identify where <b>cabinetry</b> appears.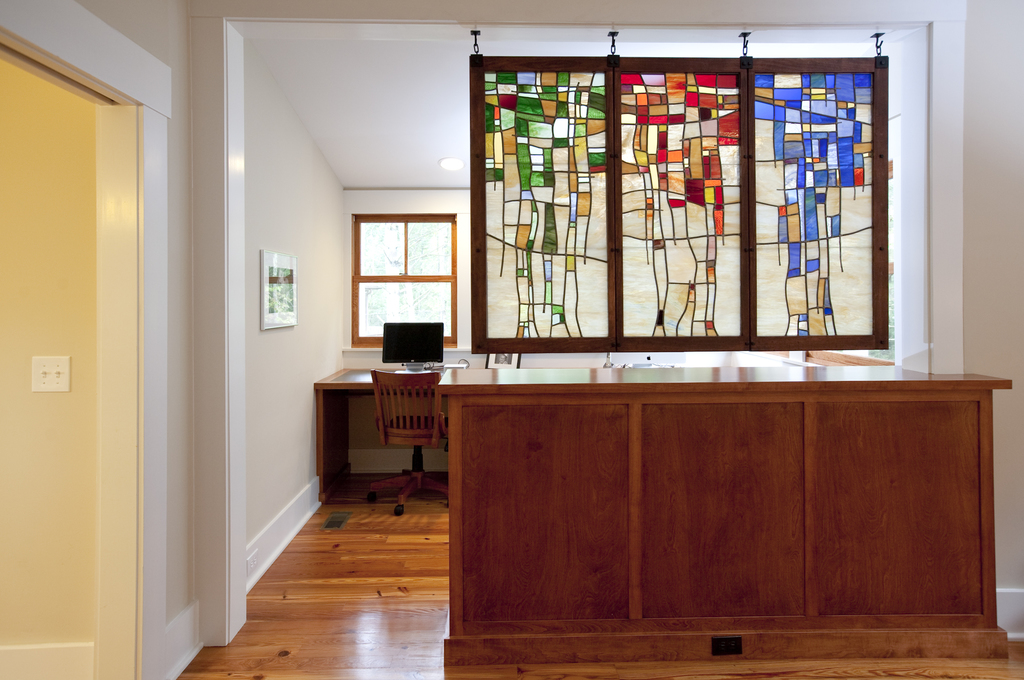
Appears at 313,362,485,497.
